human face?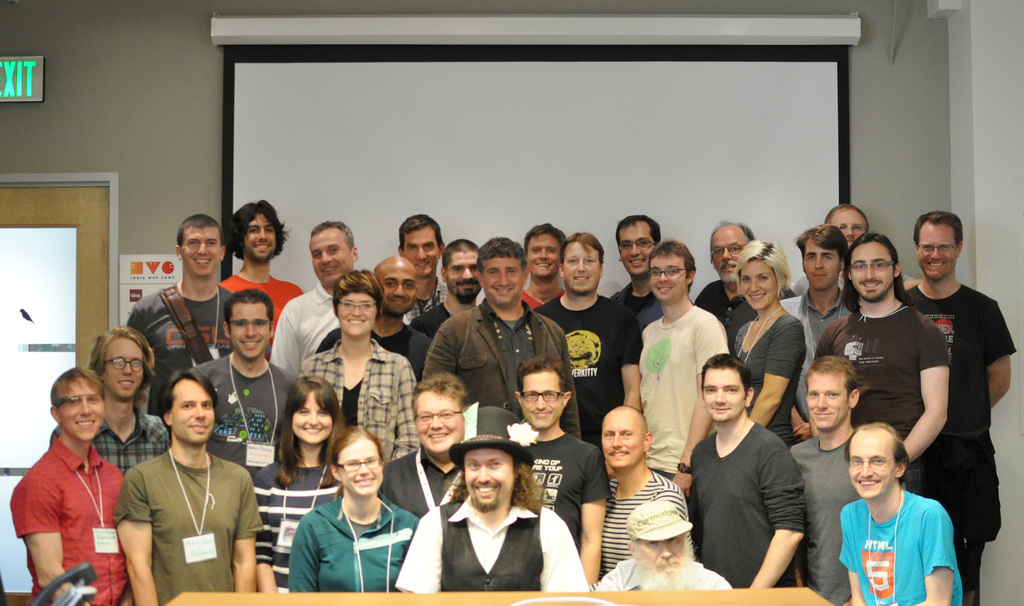
[309, 229, 355, 284]
